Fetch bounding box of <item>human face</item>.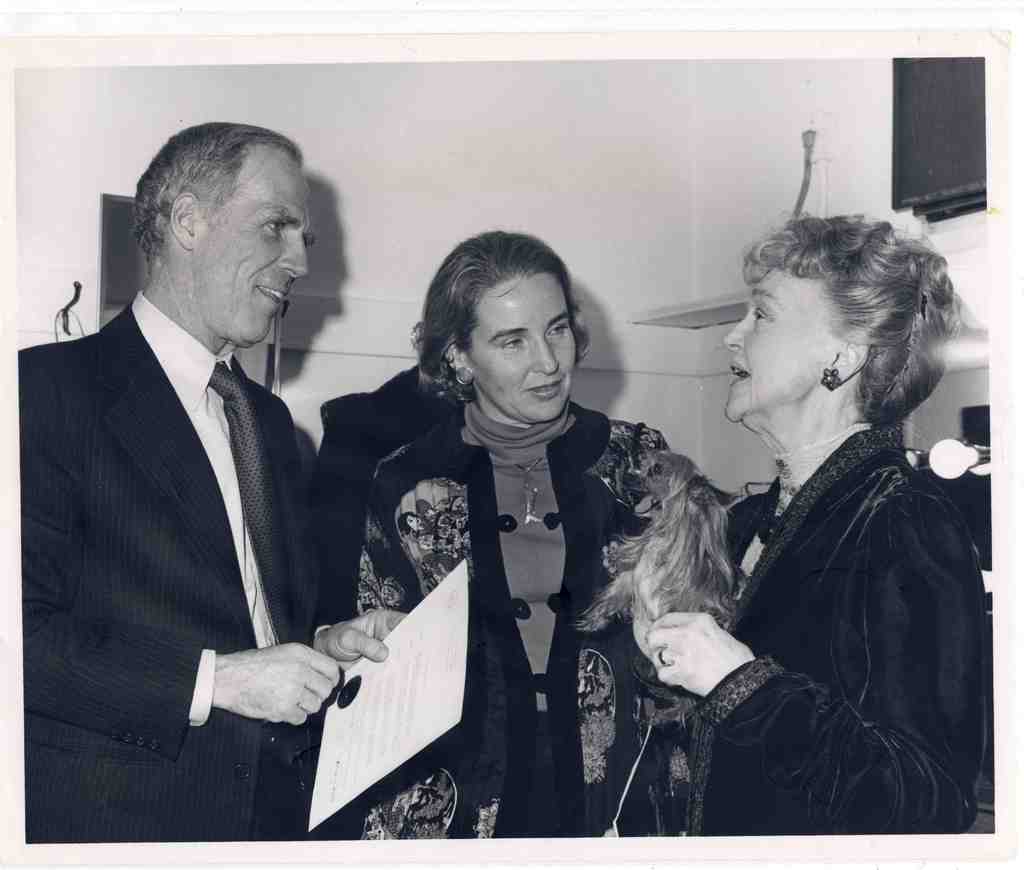
Bbox: box=[461, 273, 574, 428].
